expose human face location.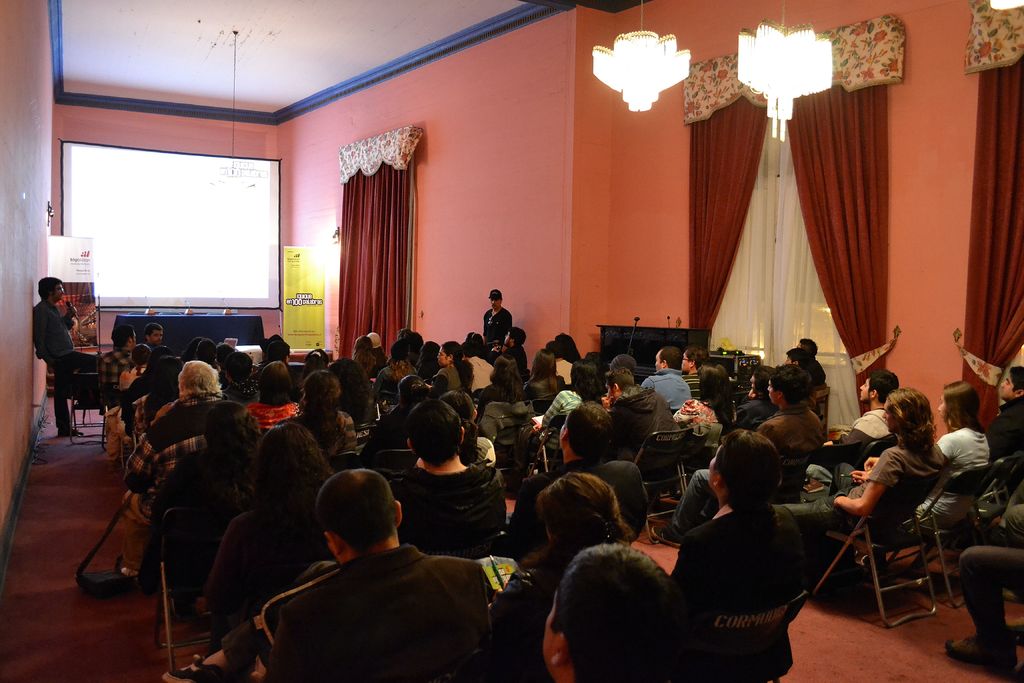
Exposed at BBox(150, 333, 161, 349).
